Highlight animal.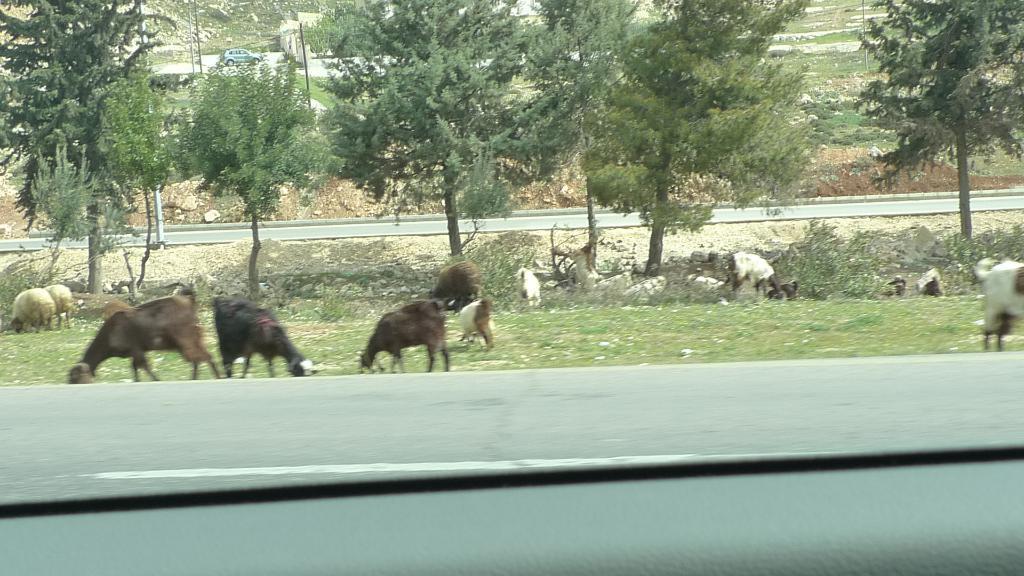
Highlighted region: box(509, 268, 543, 316).
